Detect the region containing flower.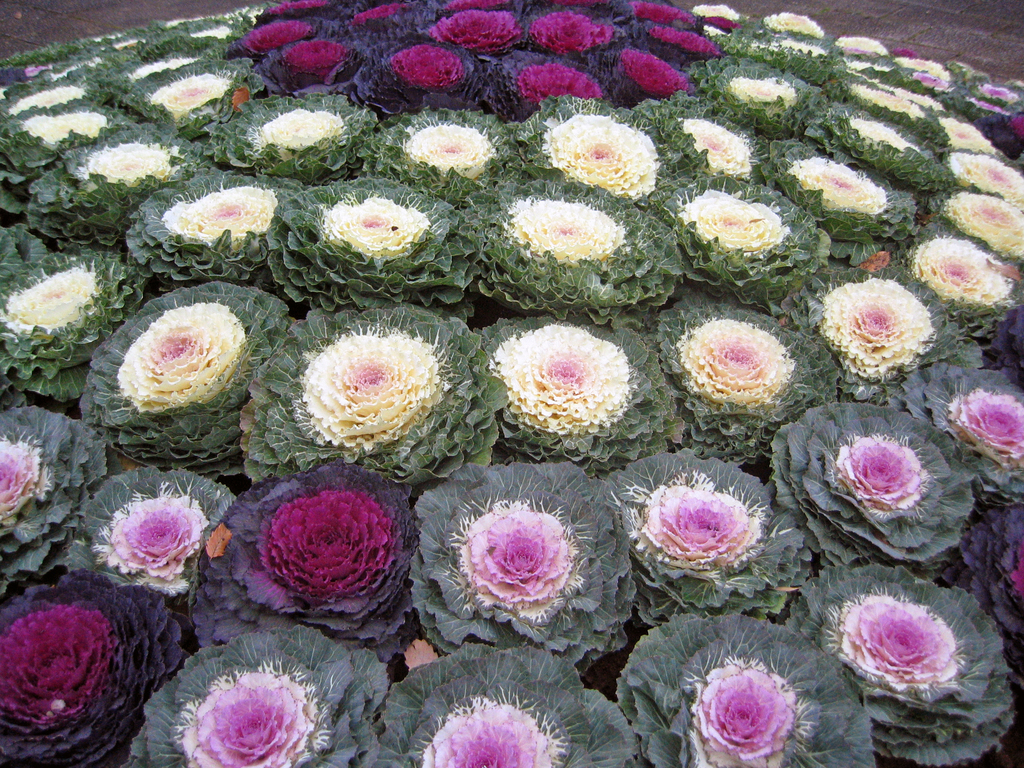
[x1=303, y1=333, x2=437, y2=449].
